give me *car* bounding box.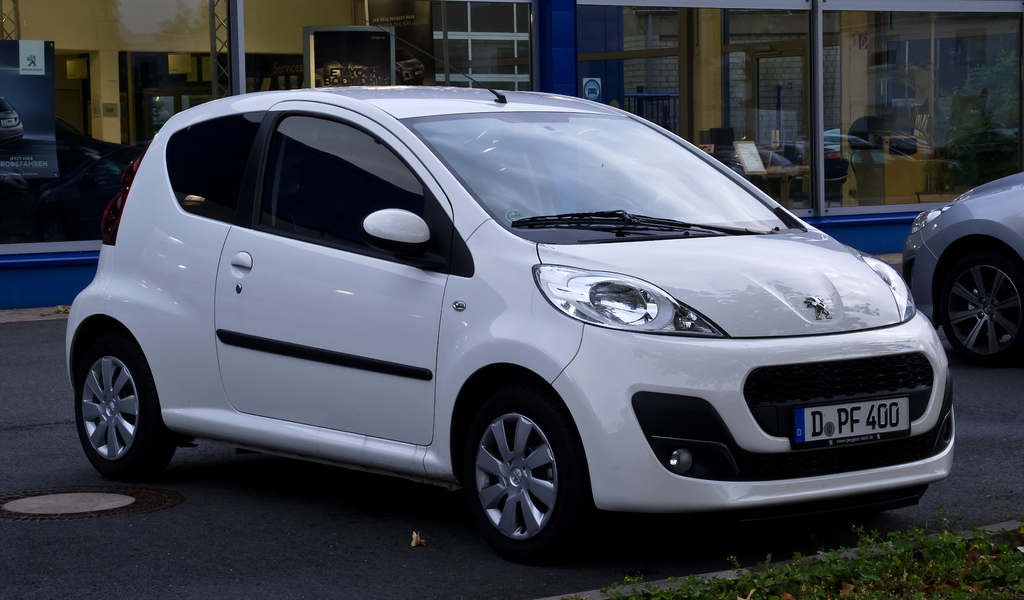
bbox=(64, 16, 955, 563).
